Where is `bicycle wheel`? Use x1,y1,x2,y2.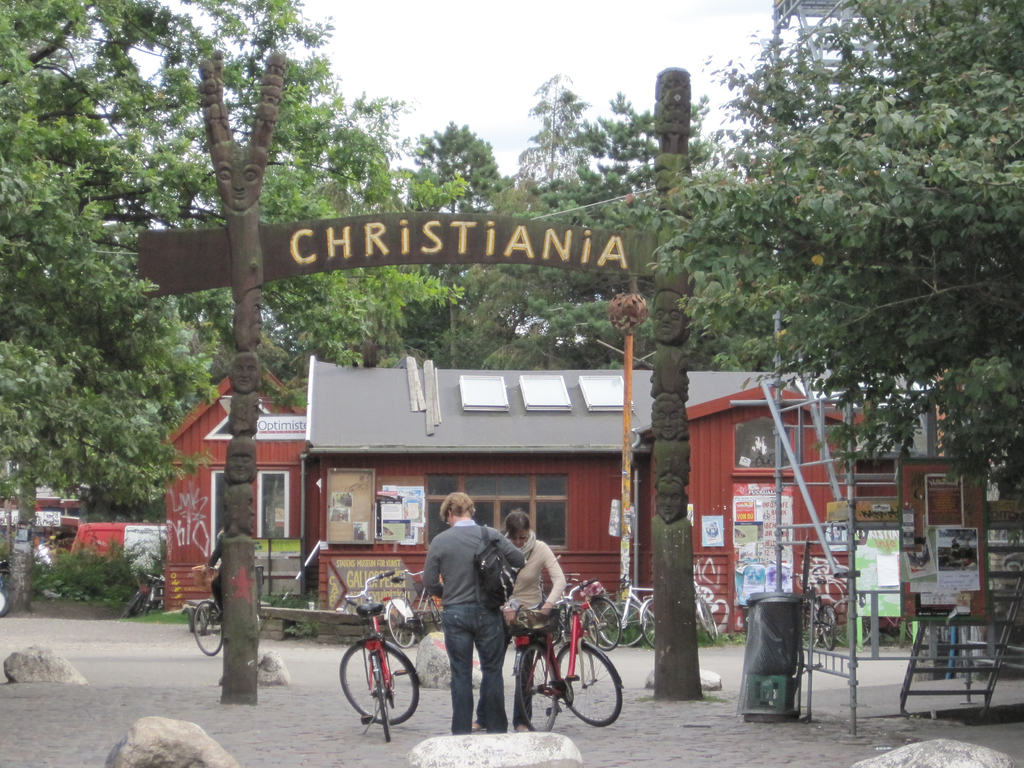
636,598,652,647.
